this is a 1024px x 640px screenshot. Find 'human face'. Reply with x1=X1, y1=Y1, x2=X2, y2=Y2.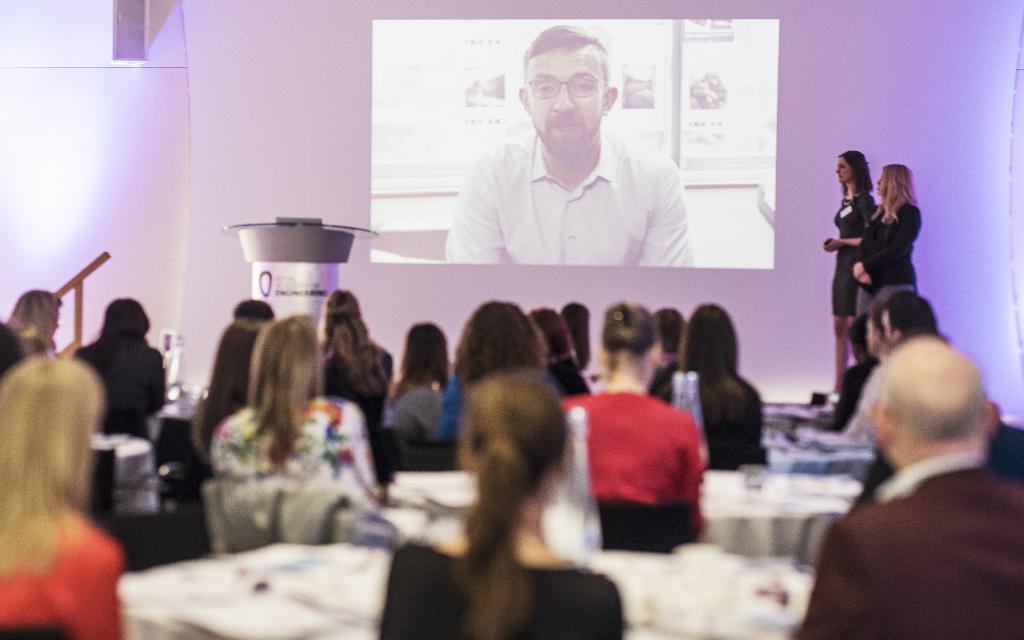
x1=876, y1=177, x2=890, y2=195.
